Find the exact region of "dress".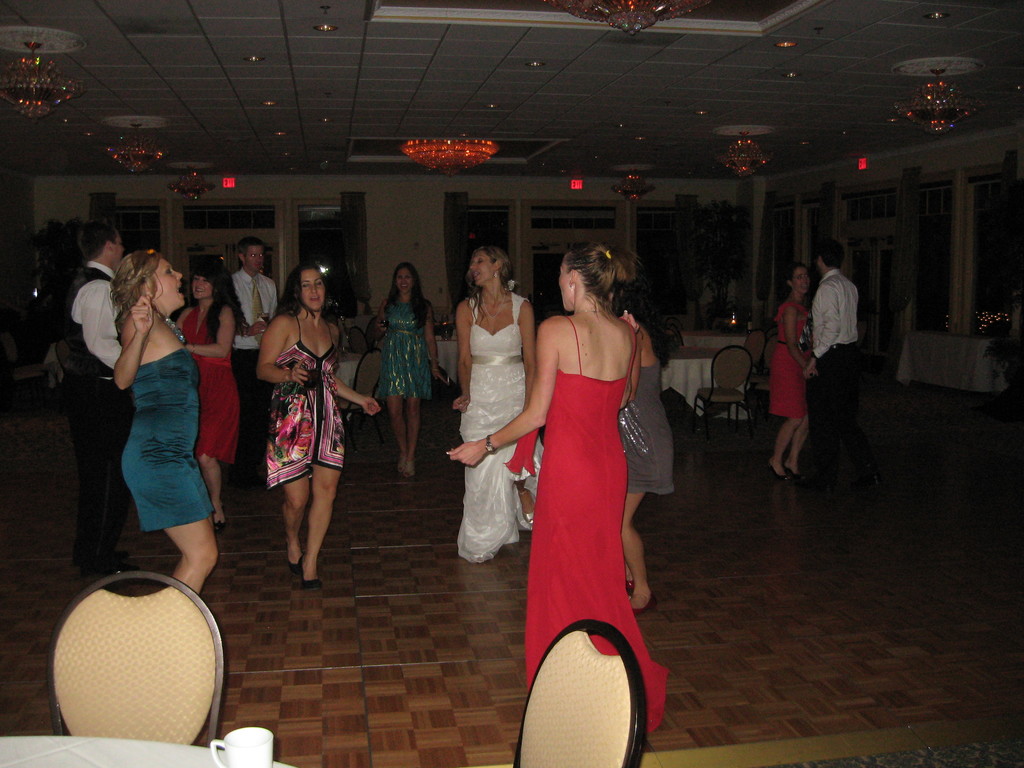
Exact region: BBox(513, 297, 662, 717).
